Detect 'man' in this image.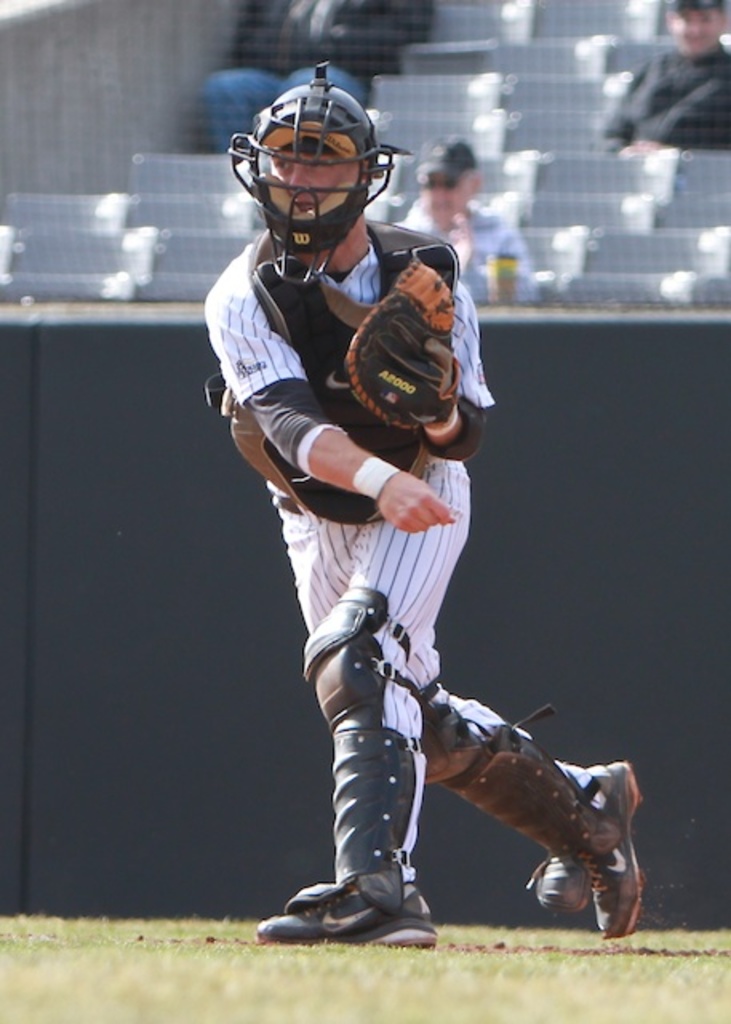
Detection: (x1=598, y1=0, x2=729, y2=155).
